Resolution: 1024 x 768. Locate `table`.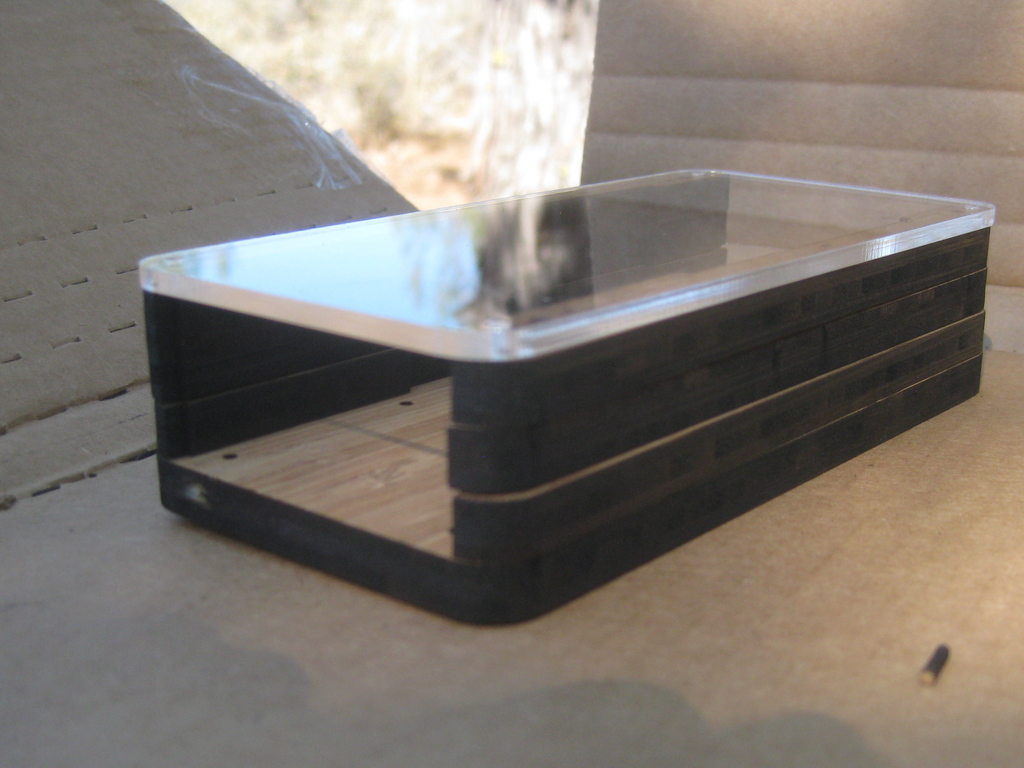
(122,120,1023,652).
